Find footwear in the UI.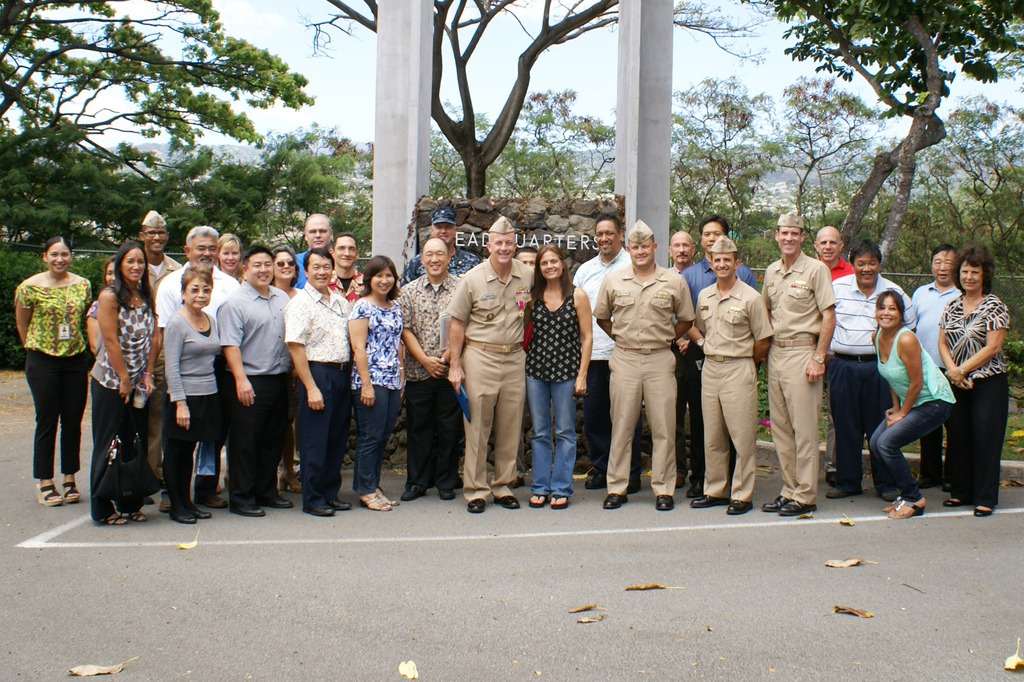
UI element at l=379, t=488, r=396, b=507.
